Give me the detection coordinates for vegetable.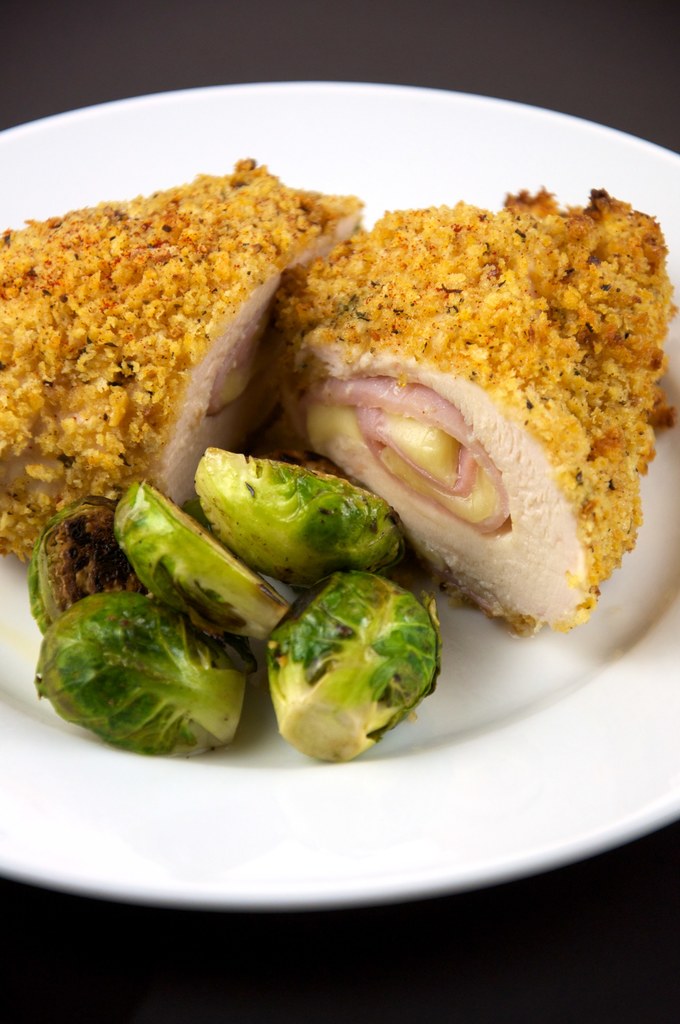
Rect(36, 593, 264, 760).
